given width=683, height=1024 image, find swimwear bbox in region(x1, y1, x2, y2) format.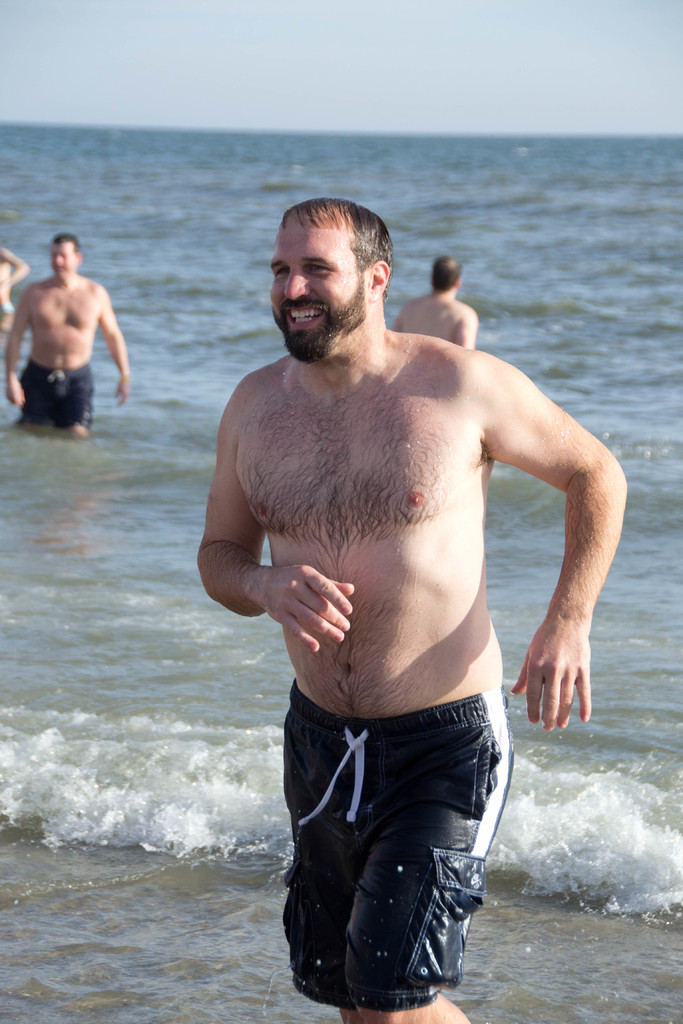
region(17, 363, 101, 436).
